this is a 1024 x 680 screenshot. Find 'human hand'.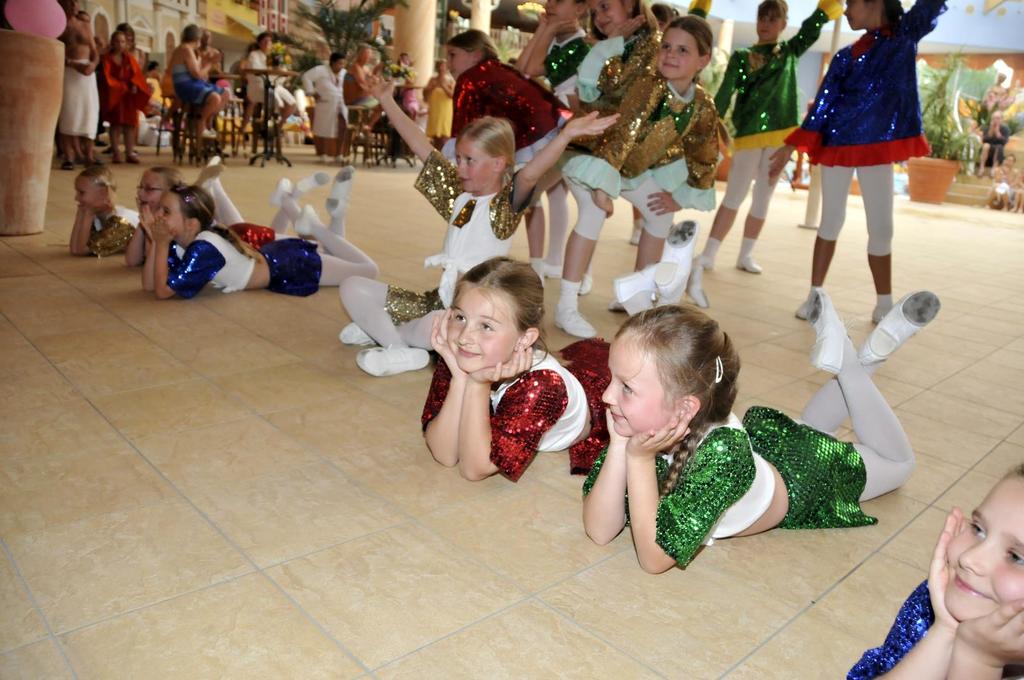
Bounding box: (595, 192, 613, 216).
